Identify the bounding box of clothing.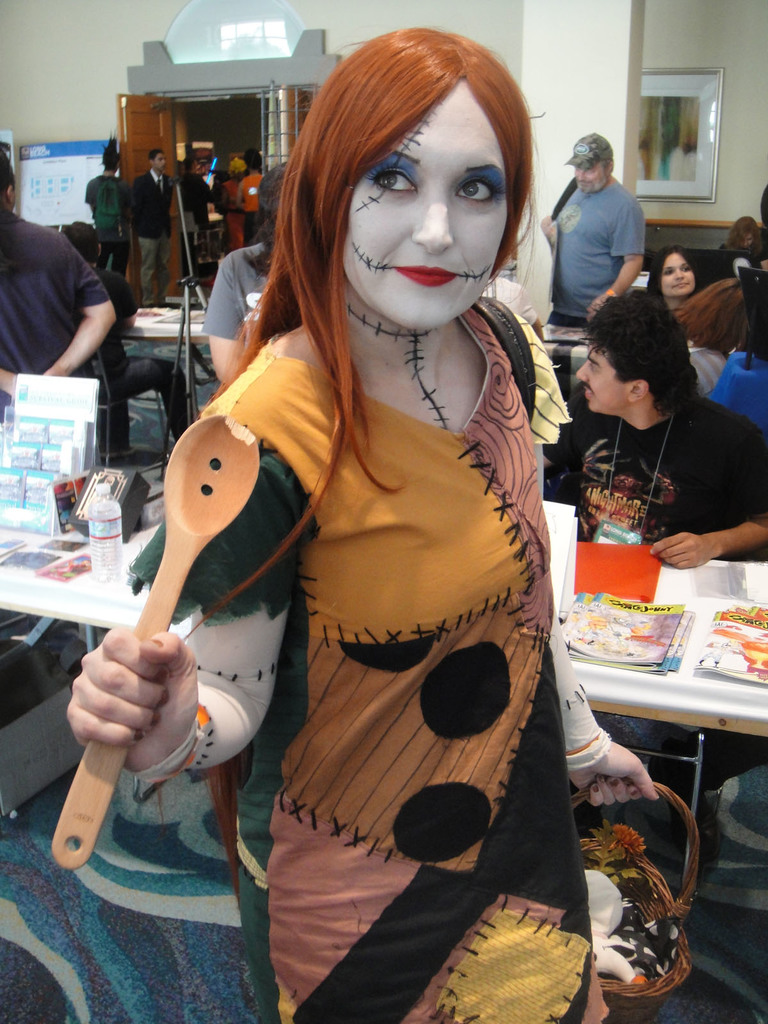
bbox(86, 175, 121, 284).
